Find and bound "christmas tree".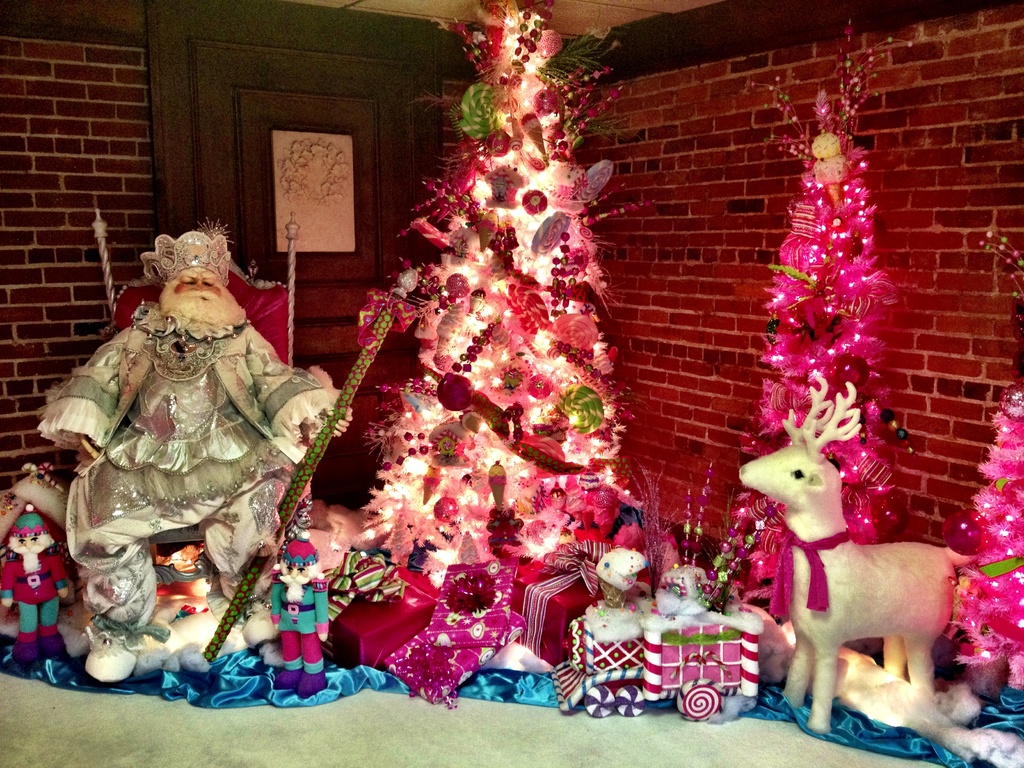
Bound: 717:48:911:625.
